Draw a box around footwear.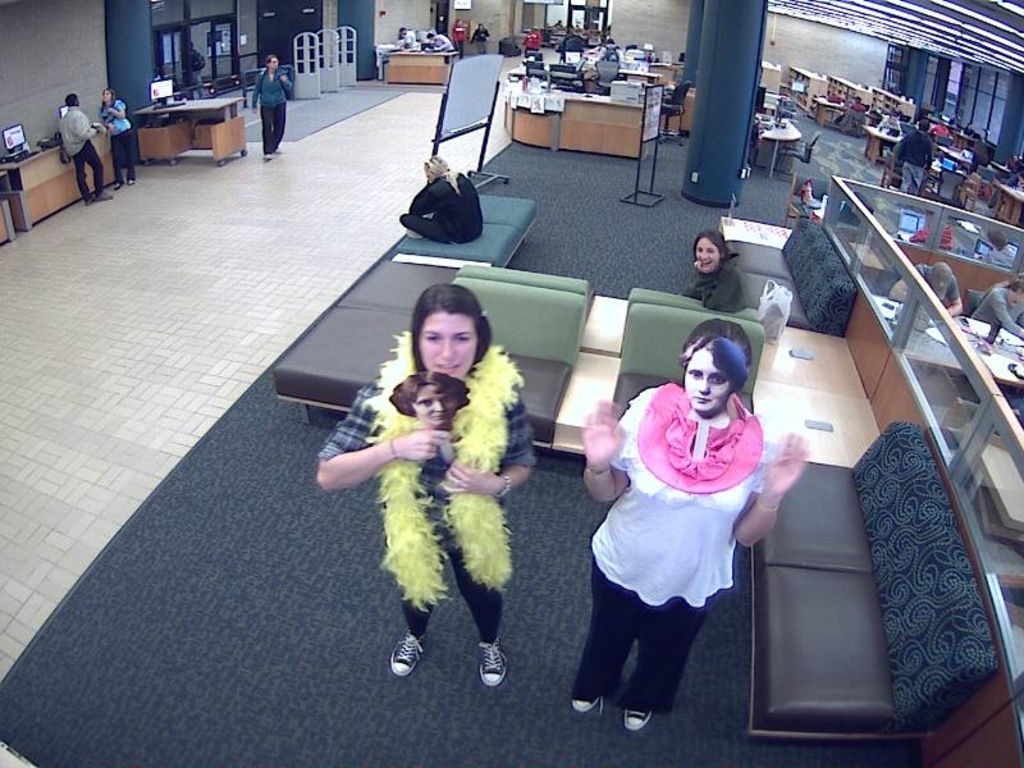
select_region(279, 146, 287, 152).
